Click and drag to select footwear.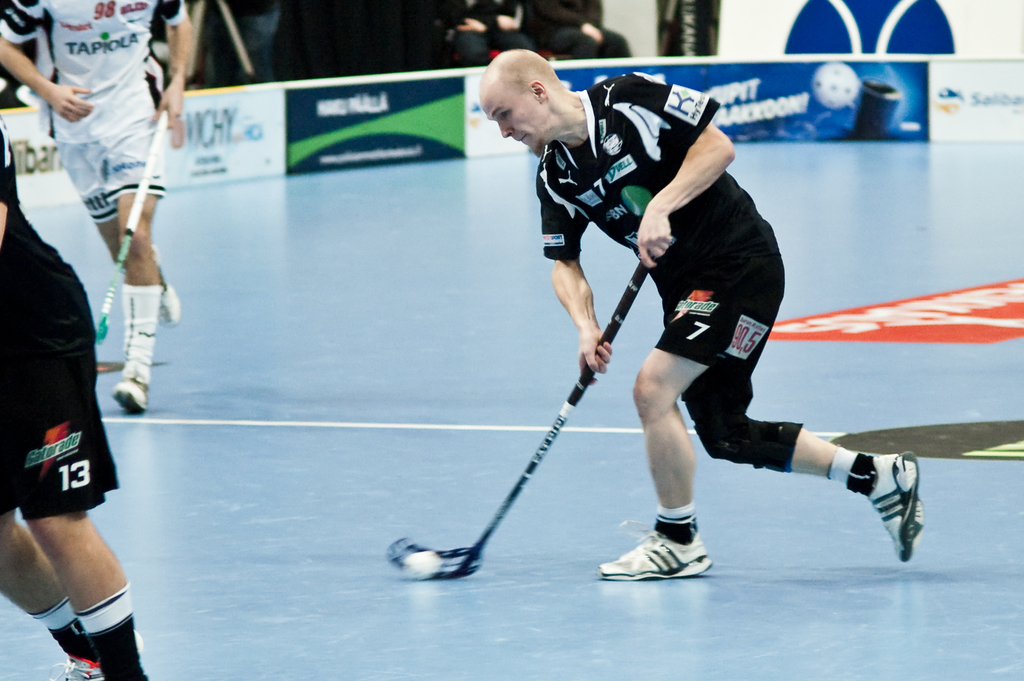
Selection: <bbox>616, 519, 721, 589</bbox>.
